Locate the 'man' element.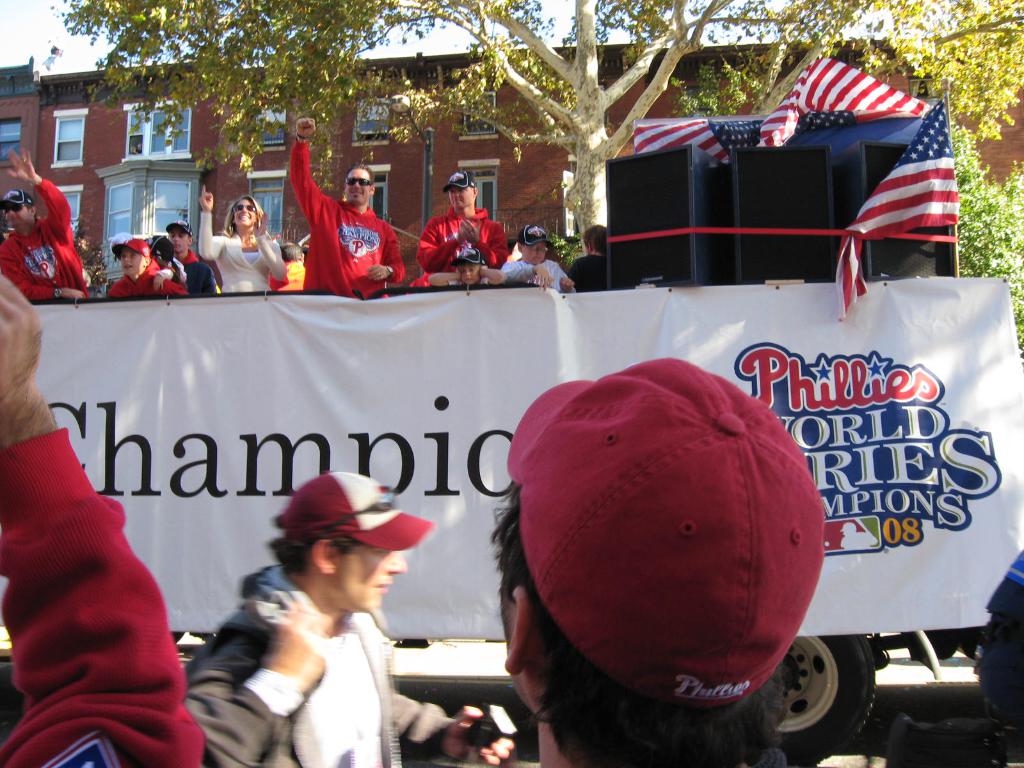
Element bbox: (493, 355, 826, 767).
